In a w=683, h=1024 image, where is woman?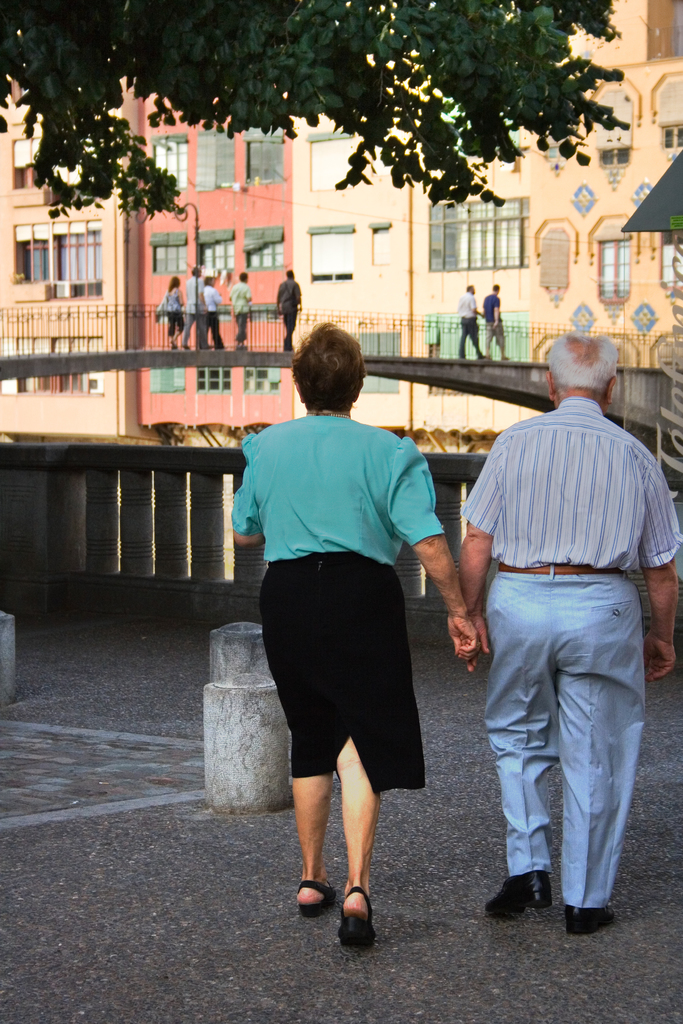
pyautogui.locateOnScreen(235, 333, 450, 943).
